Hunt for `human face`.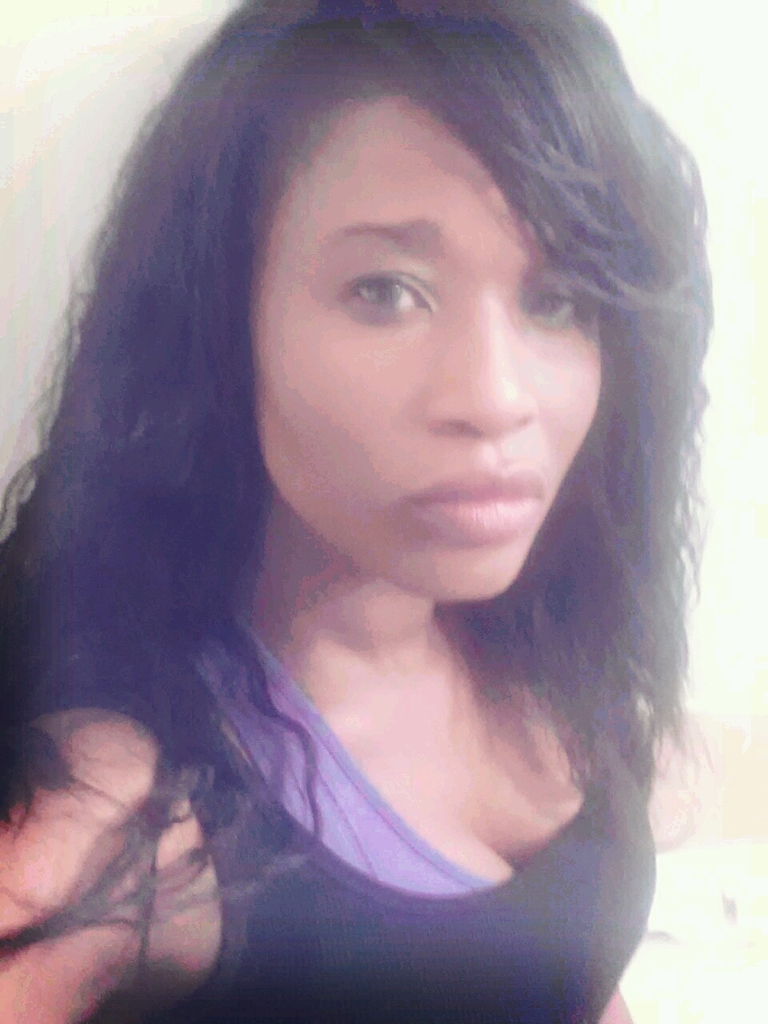
Hunted down at [left=250, top=92, right=606, bottom=602].
